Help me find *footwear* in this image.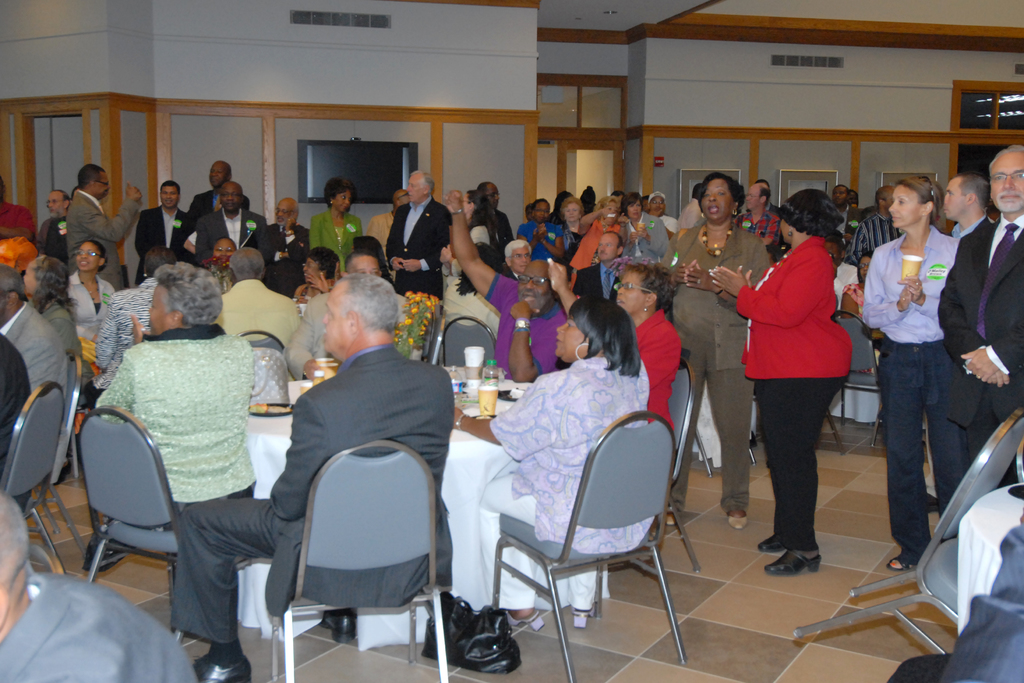
Found it: x1=754 y1=528 x2=799 y2=553.
